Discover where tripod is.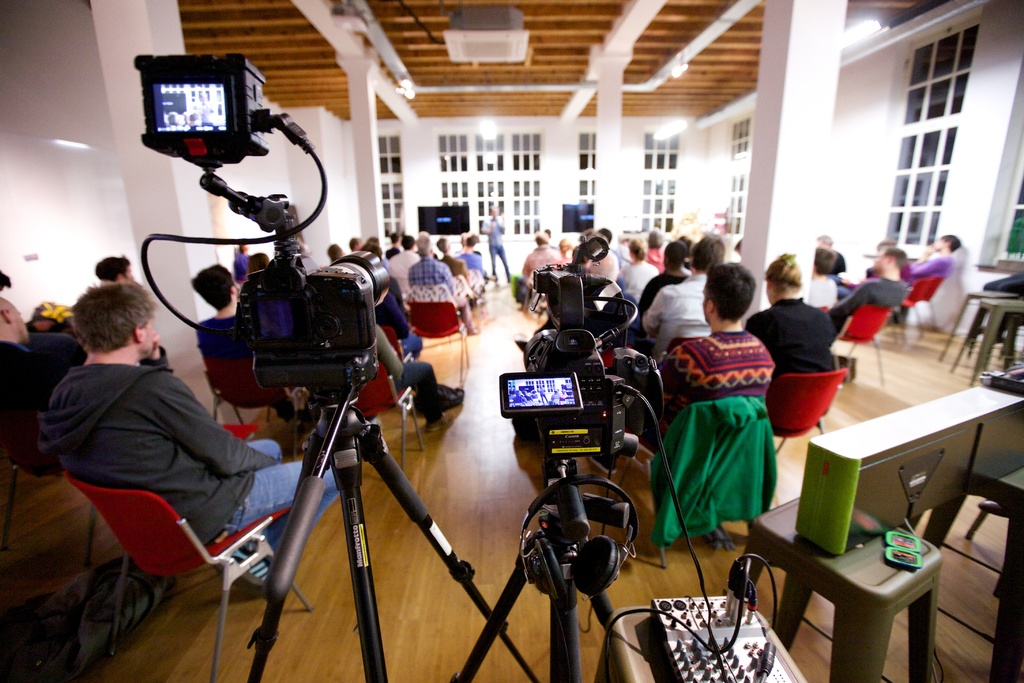
Discovered at <bbox>450, 459, 615, 682</bbox>.
